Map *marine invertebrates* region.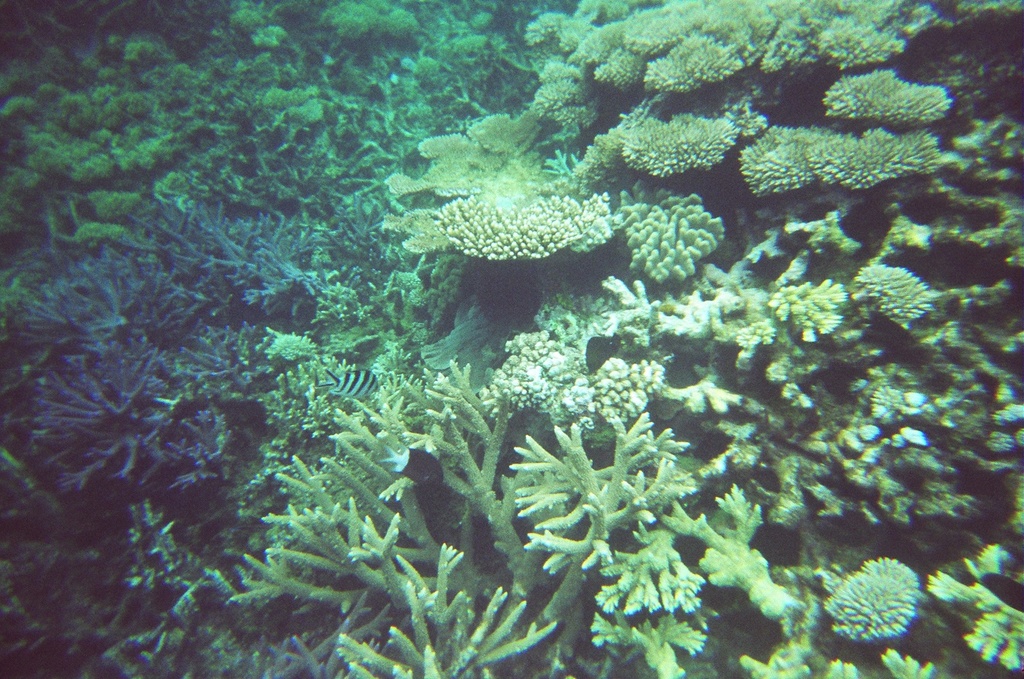
Mapped to <region>847, 261, 960, 343</region>.
